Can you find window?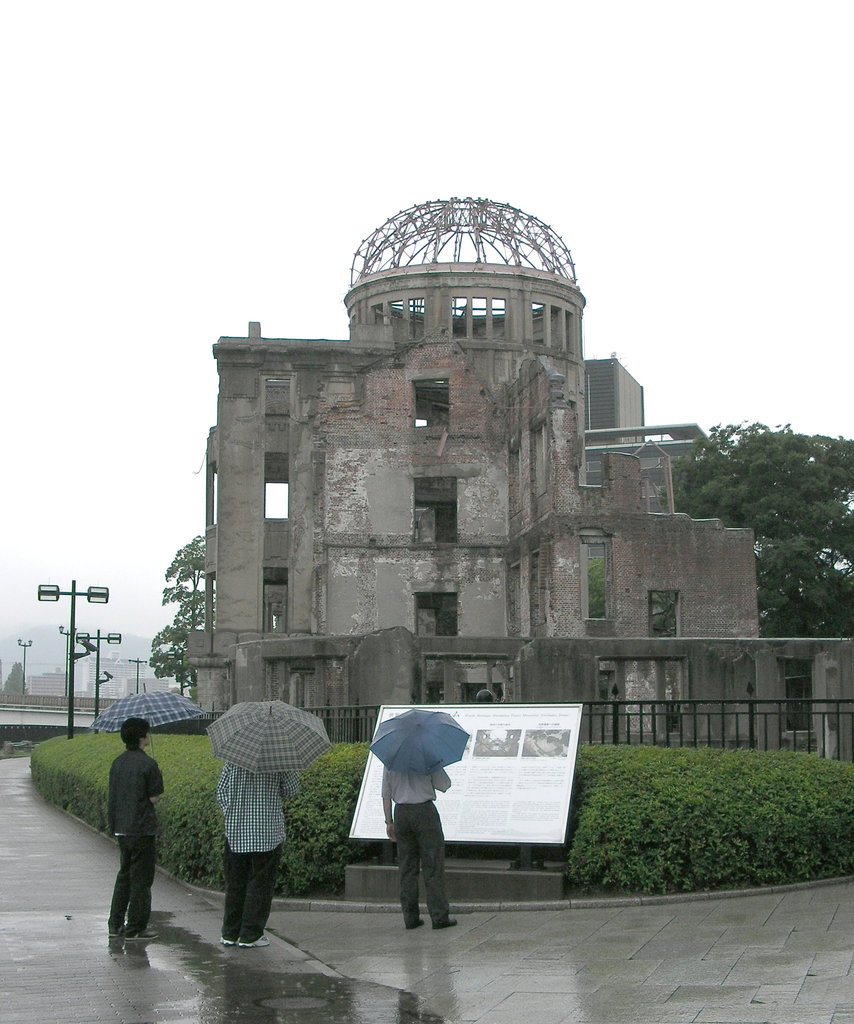
Yes, bounding box: (580,532,612,627).
